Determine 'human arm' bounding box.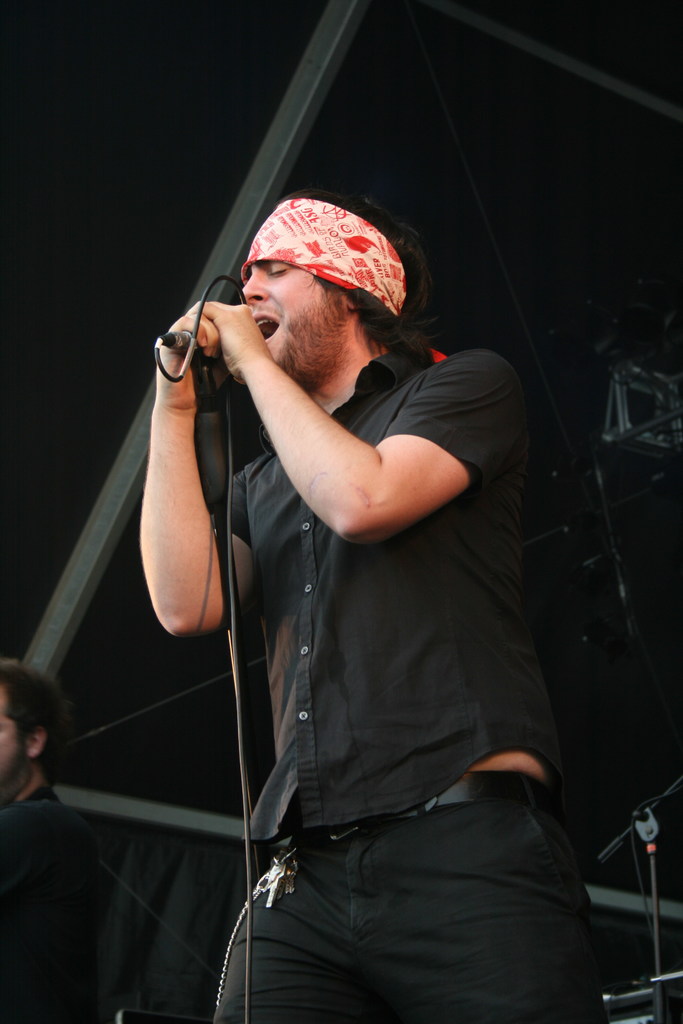
Determined: (115,277,254,714).
